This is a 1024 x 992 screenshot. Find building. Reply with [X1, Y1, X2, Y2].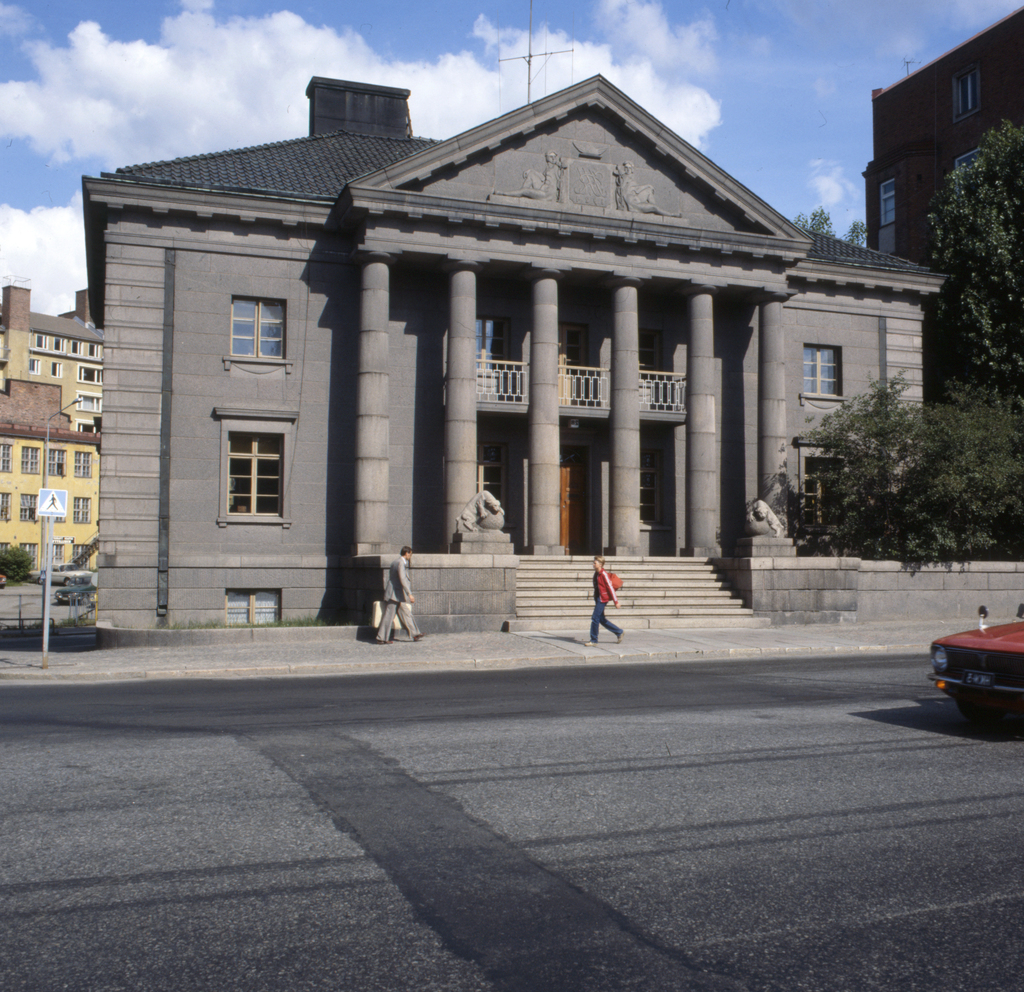
[857, 4, 1023, 277].
